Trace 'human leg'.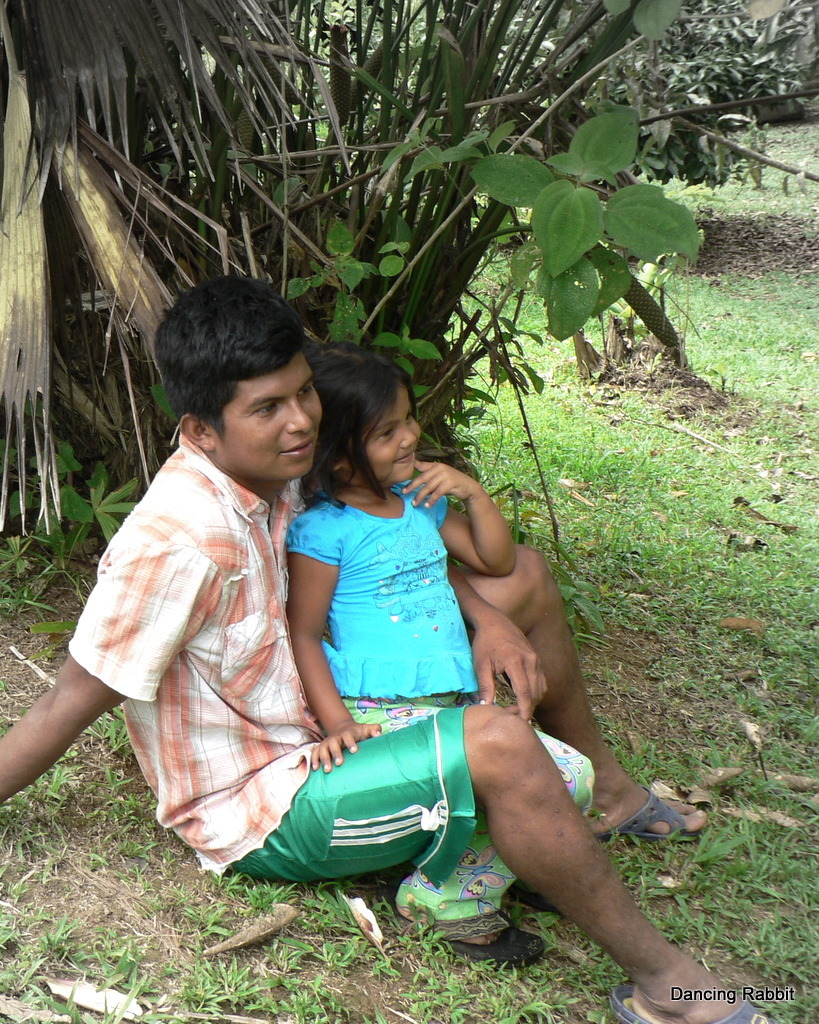
Traced to rect(260, 705, 730, 1023).
